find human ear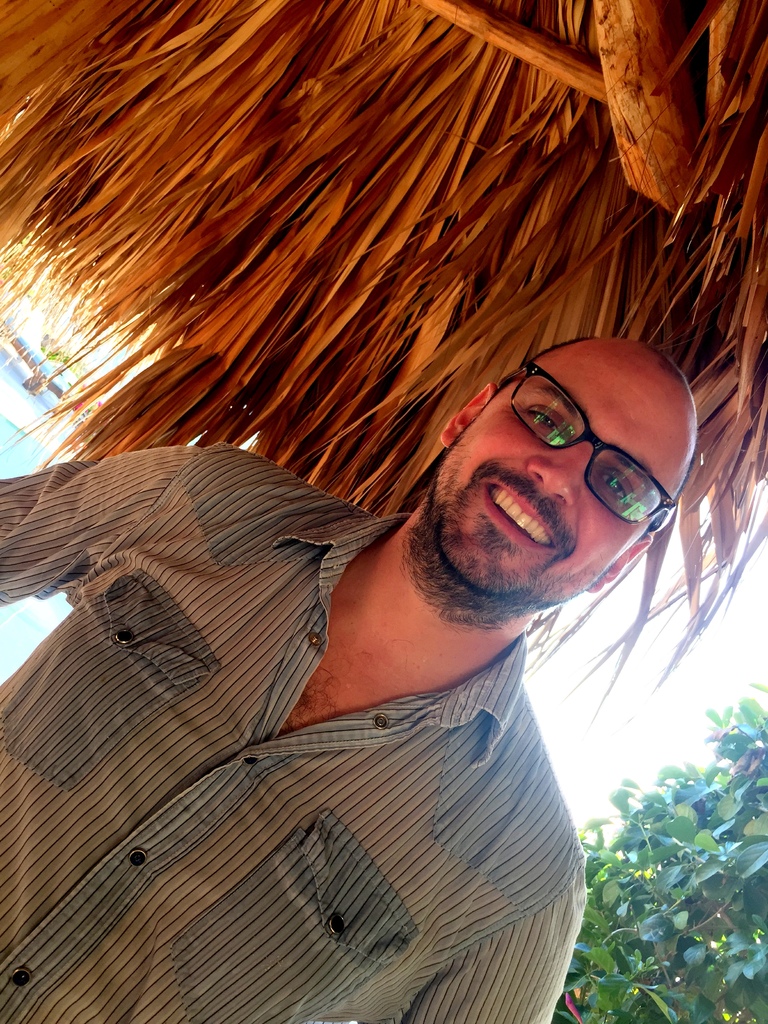
crop(439, 382, 495, 445)
